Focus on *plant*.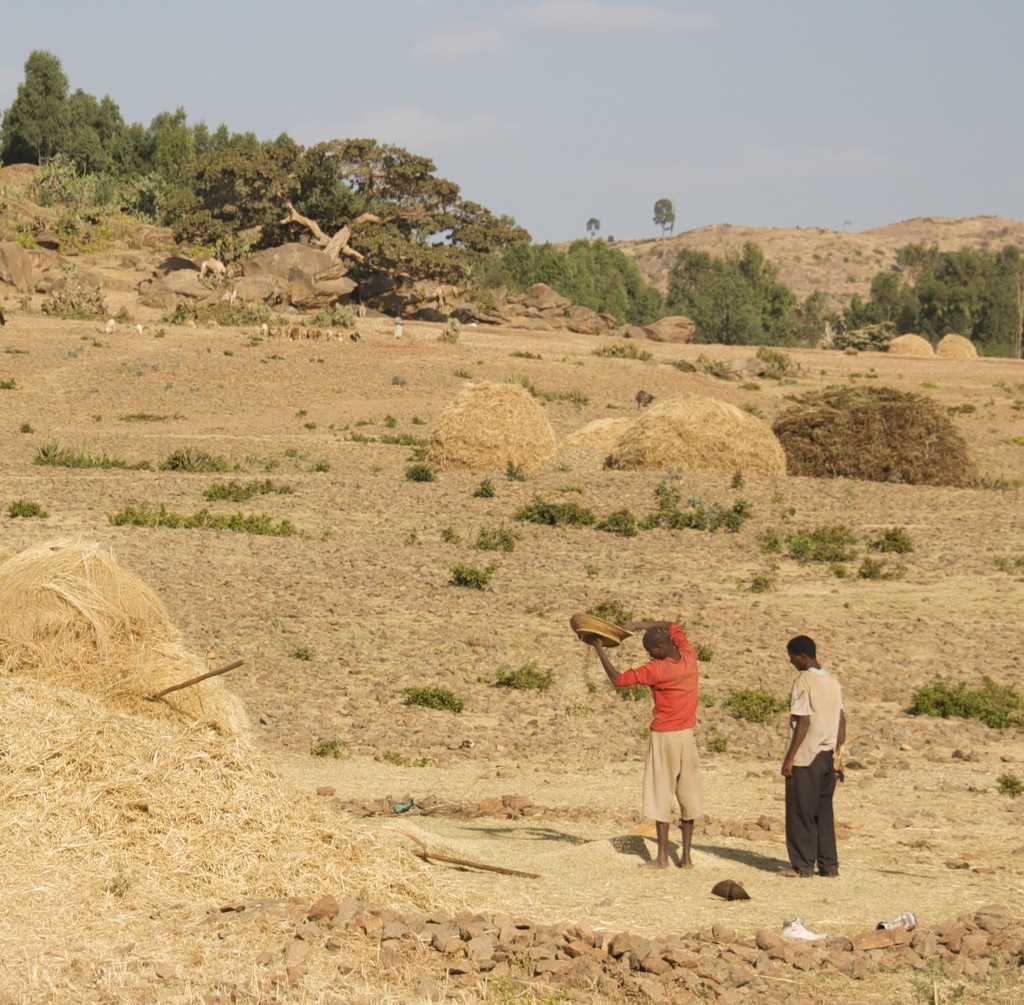
Focused at l=776, t=378, r=795, b=383.
